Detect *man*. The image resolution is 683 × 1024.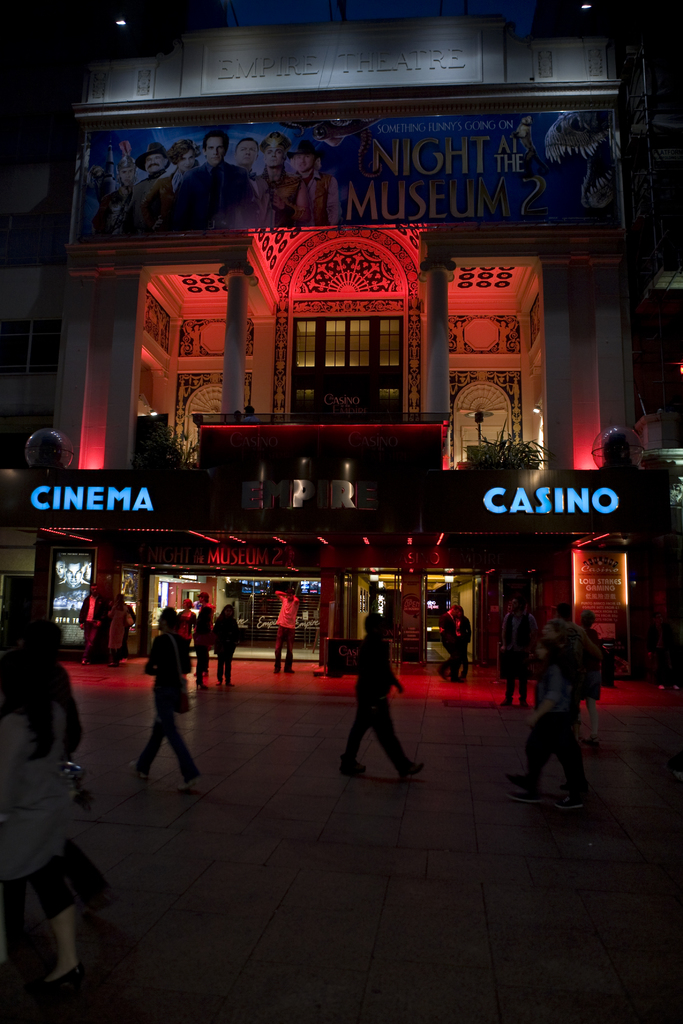
bbox=(213, 602, 249, 707).
